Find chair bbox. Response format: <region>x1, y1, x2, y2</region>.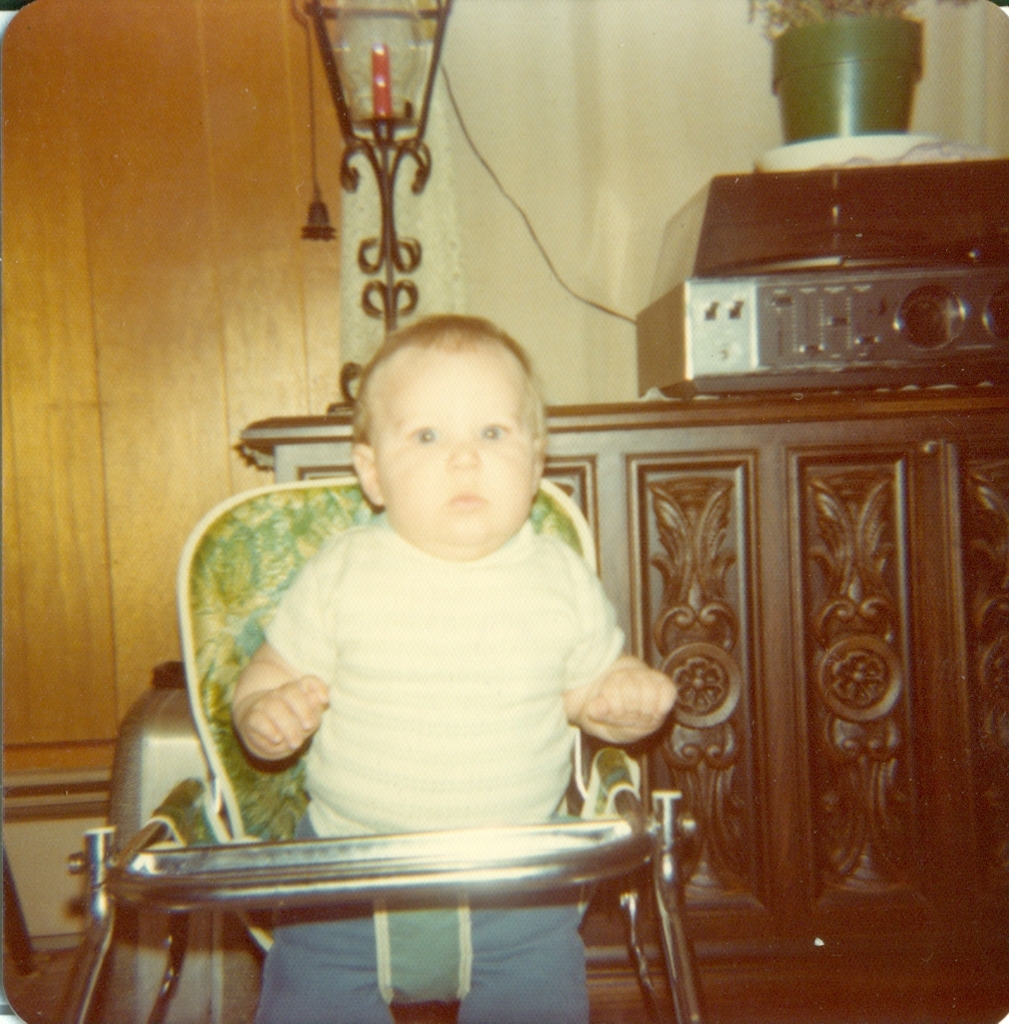
<region>68, 476, 702, 1023</region>.
